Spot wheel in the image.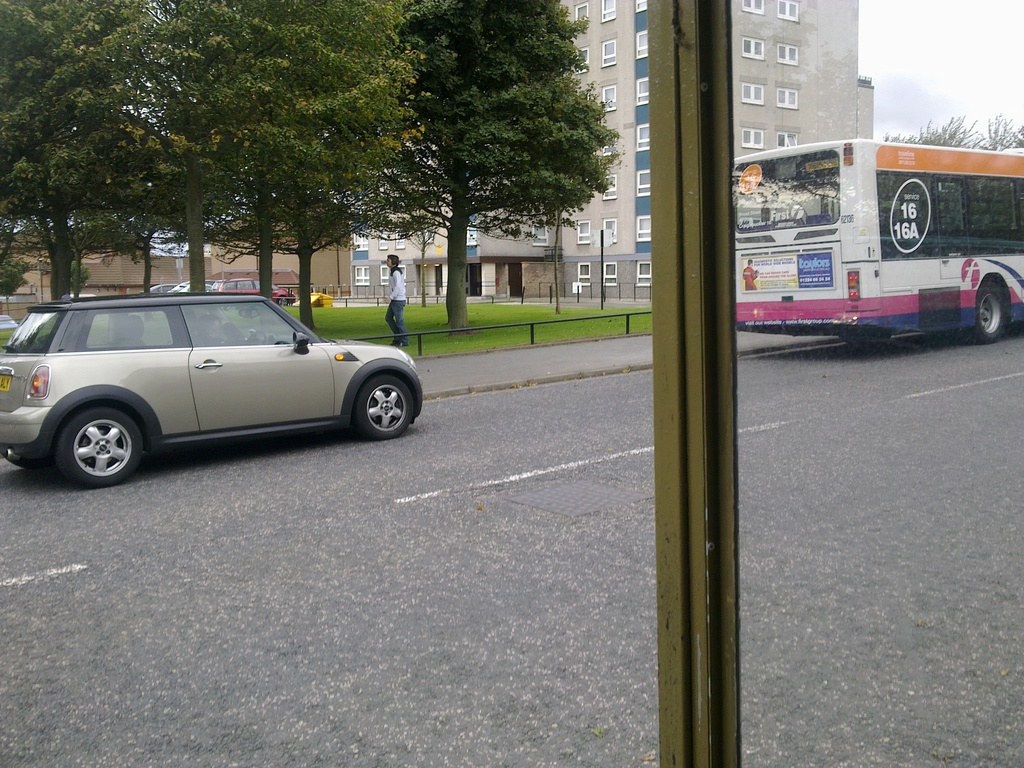
wheel found at select_region(973, 278, 1015, 344).
